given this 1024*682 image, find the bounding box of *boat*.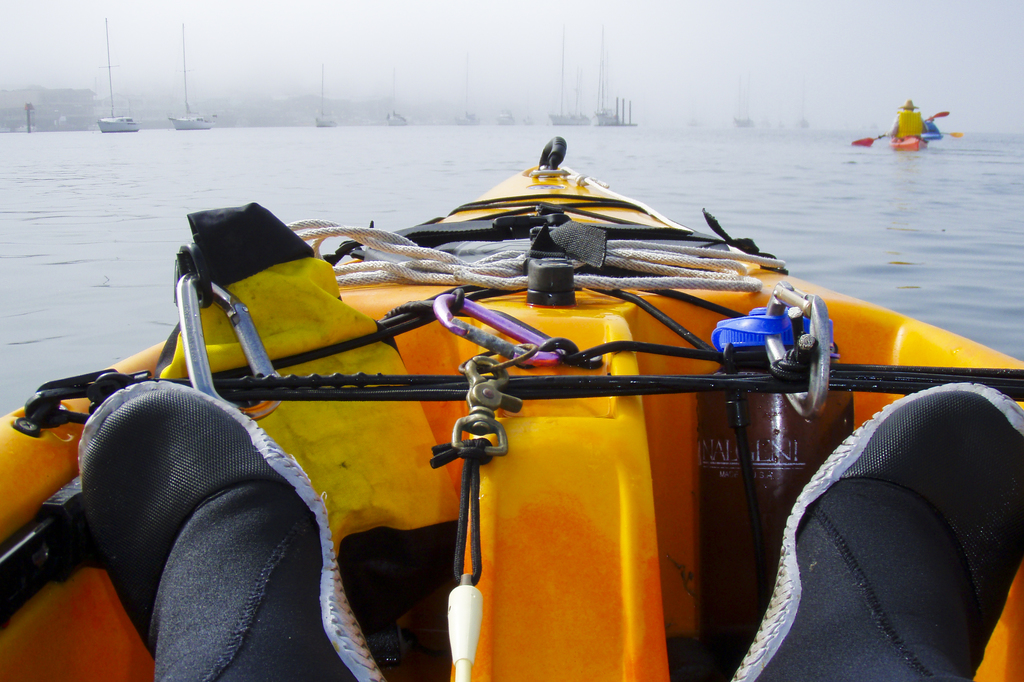
31:134:1023:654.
